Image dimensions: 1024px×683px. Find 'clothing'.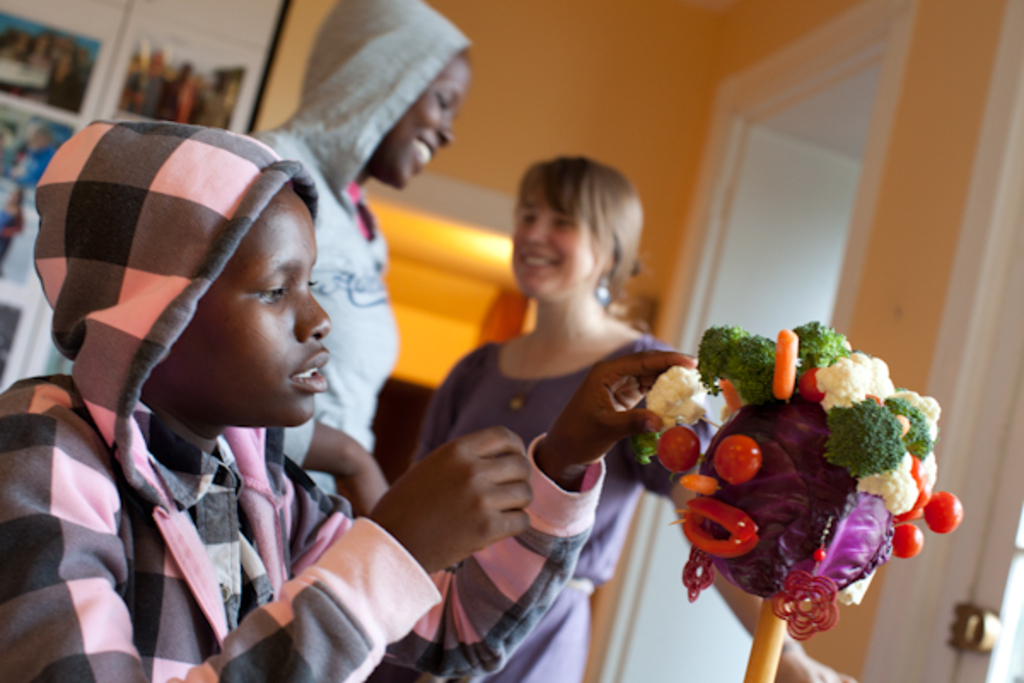
411, 336, 715, 676.
